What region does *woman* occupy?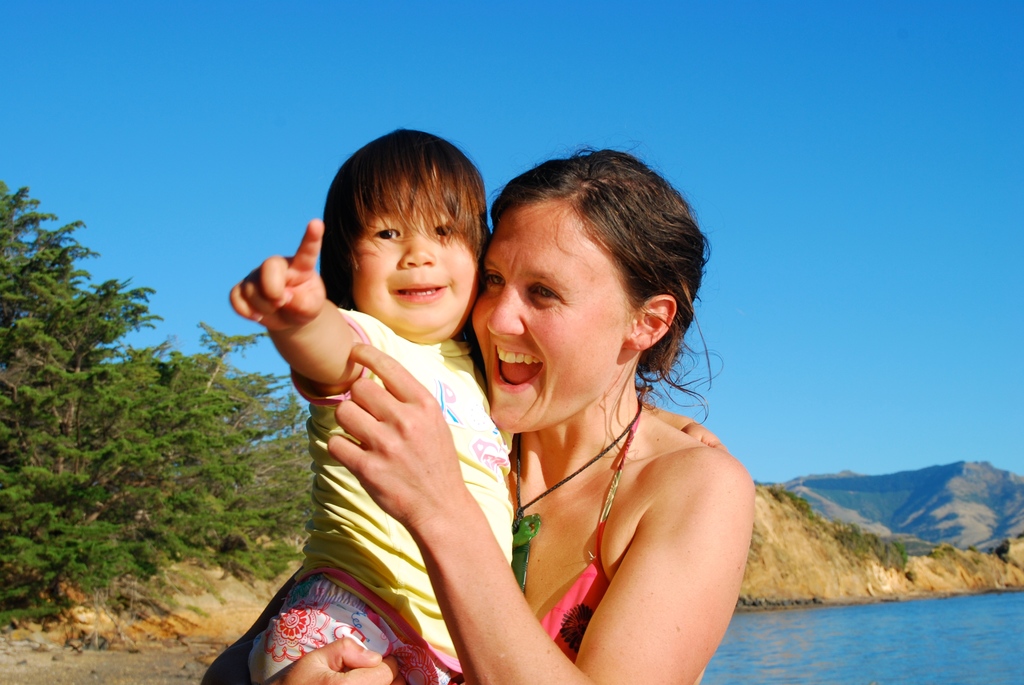
(321, 141, 765, 684).
